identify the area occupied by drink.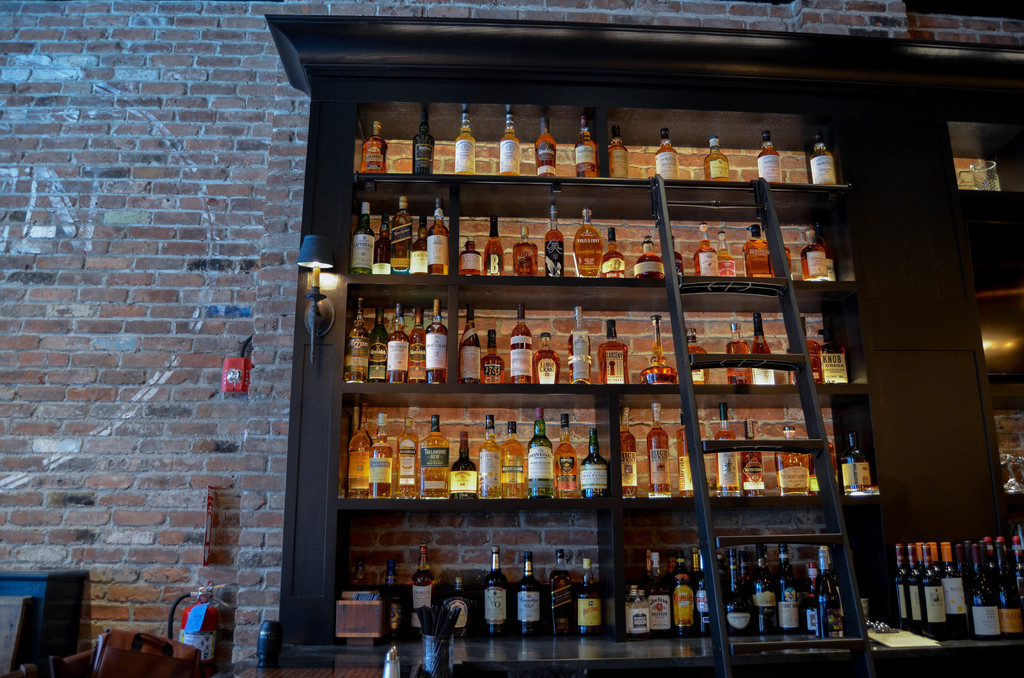
Area: [x1=362, y1=117, x2=384, y2=172].
